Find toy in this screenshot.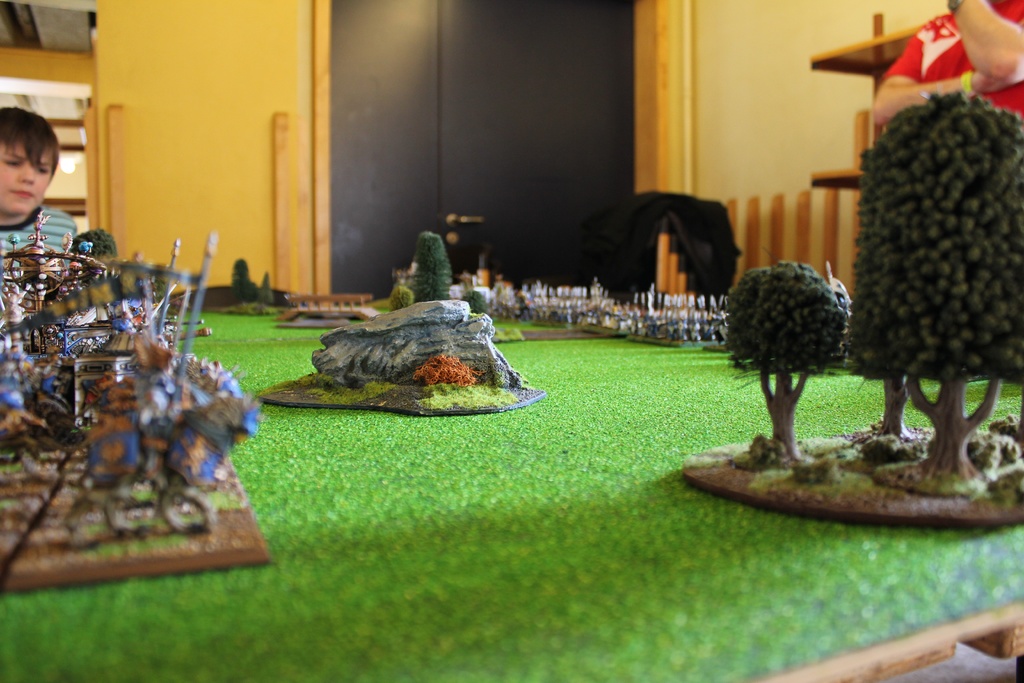
The bounding box for toy is rect(72, 227, 122, 306).
